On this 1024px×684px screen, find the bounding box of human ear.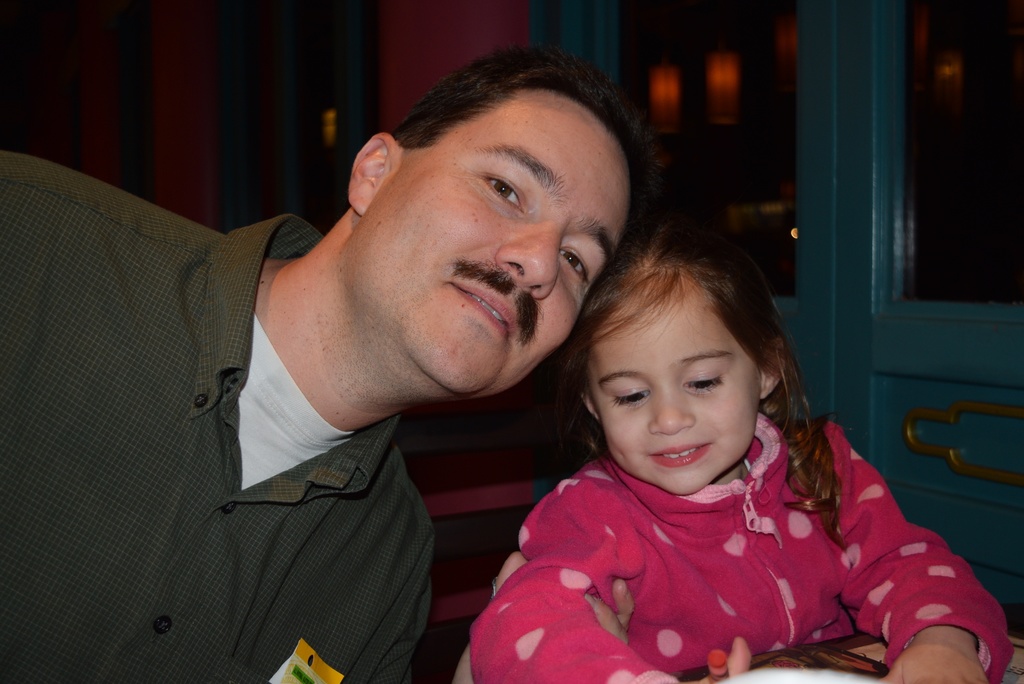
Bounding box: select_region(353, 132, 404, 216).
